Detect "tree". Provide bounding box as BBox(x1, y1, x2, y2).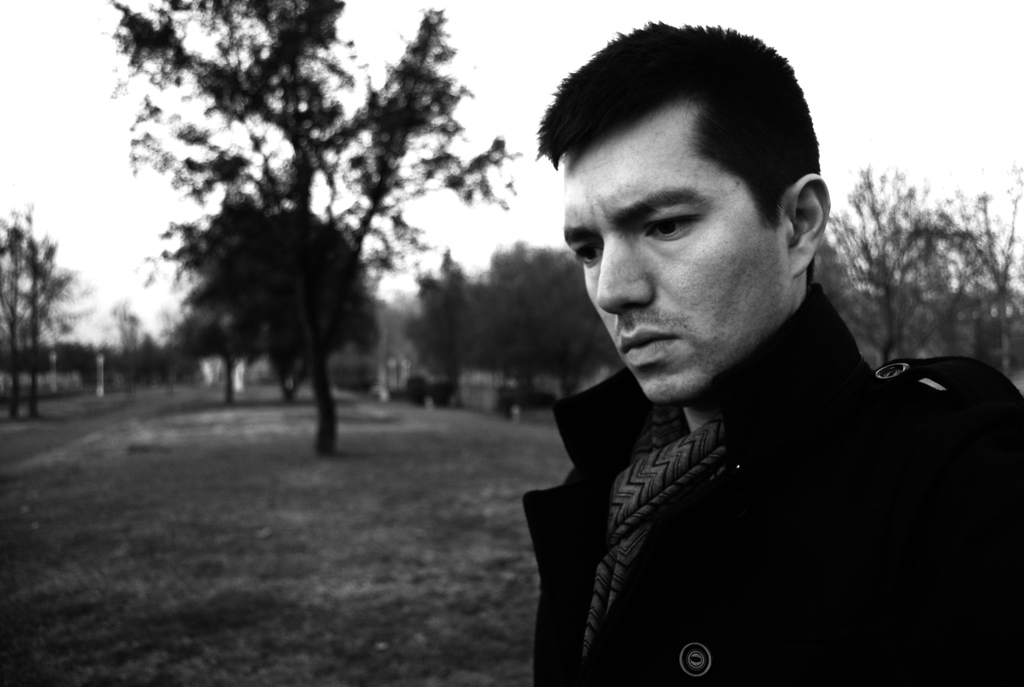
BBox(0, 199, 89, 398).
